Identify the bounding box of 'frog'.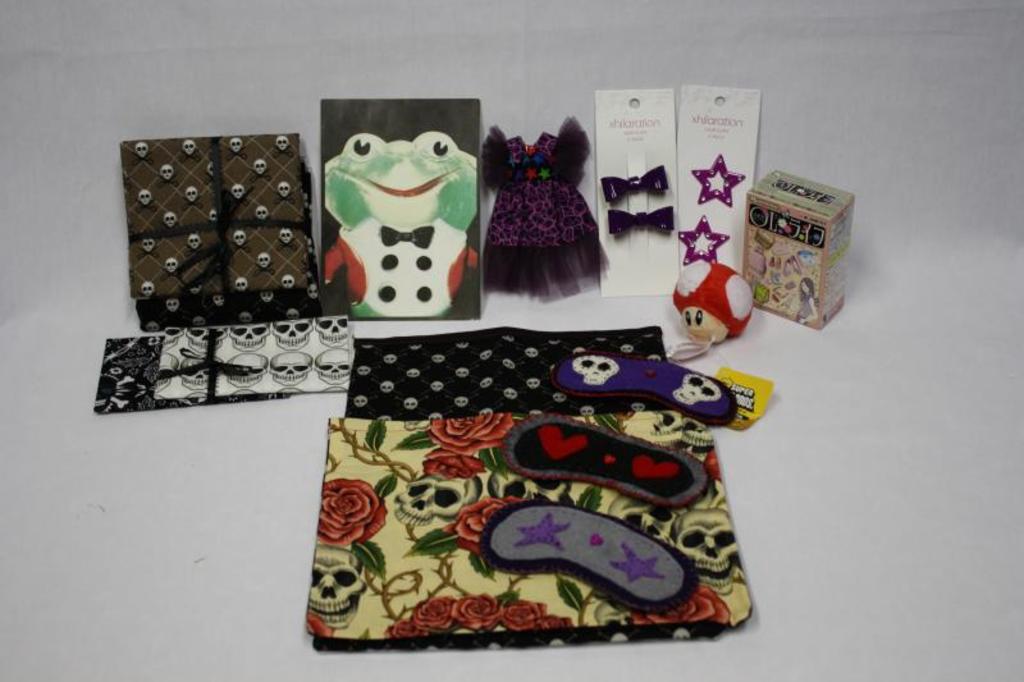
bbox(326, 128, 477, 316).
